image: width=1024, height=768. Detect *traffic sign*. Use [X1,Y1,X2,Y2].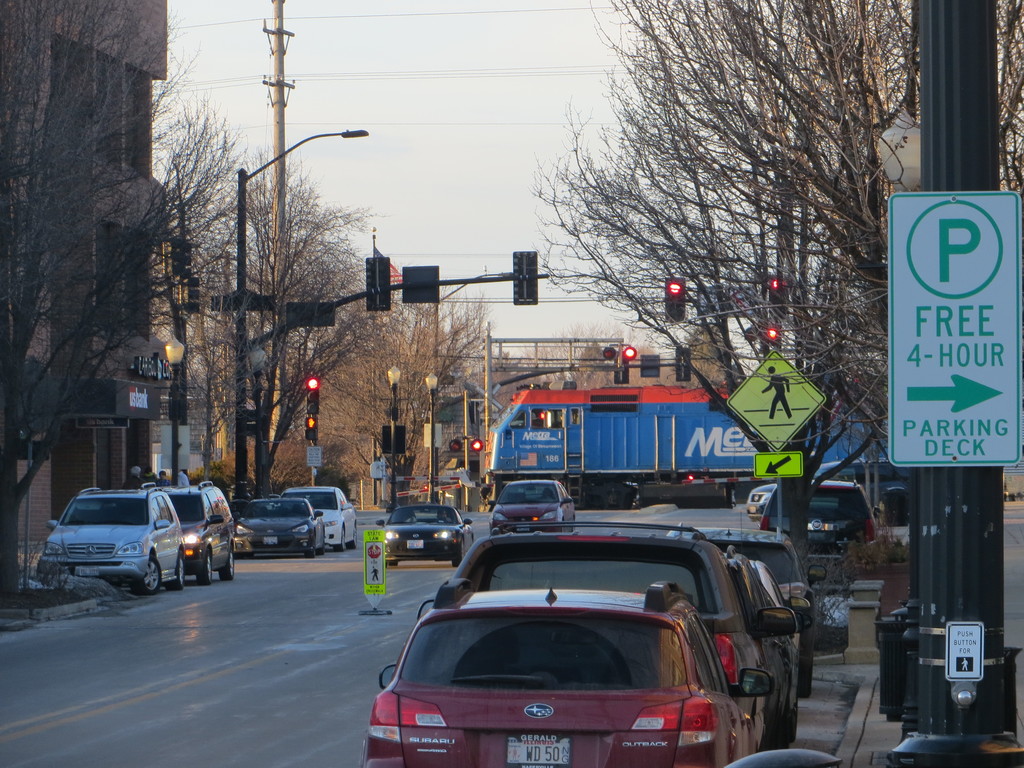
[469,438,483,447].
